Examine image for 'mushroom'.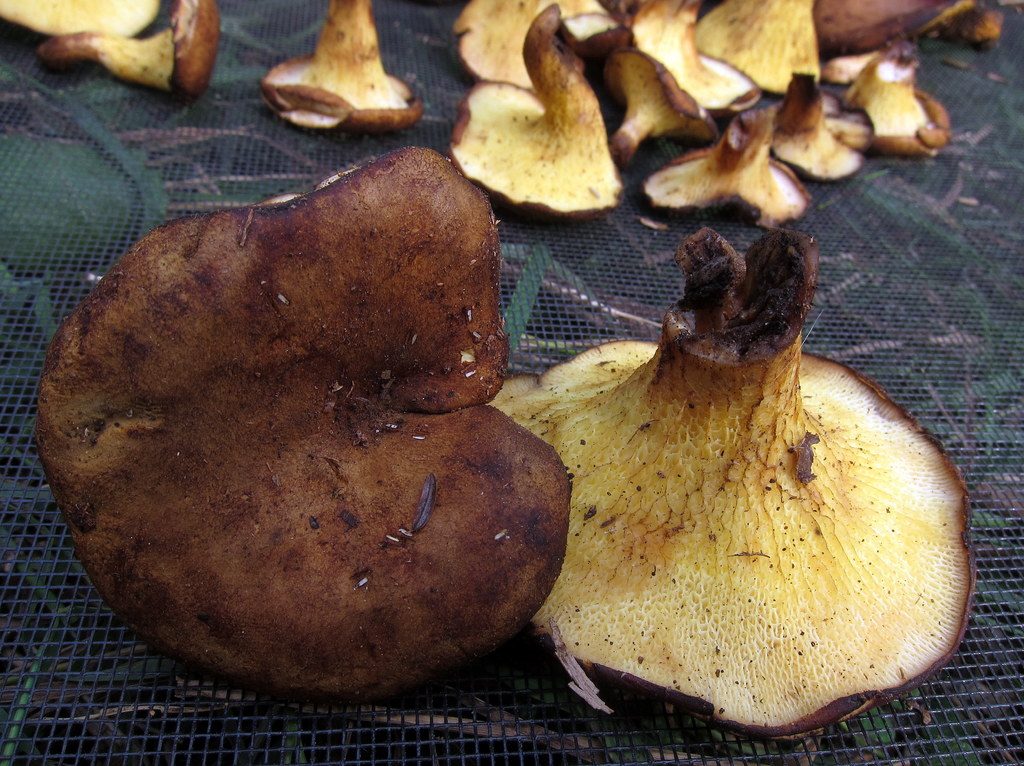
Examination result: left=31, top=145, right=568, bottom=695.
